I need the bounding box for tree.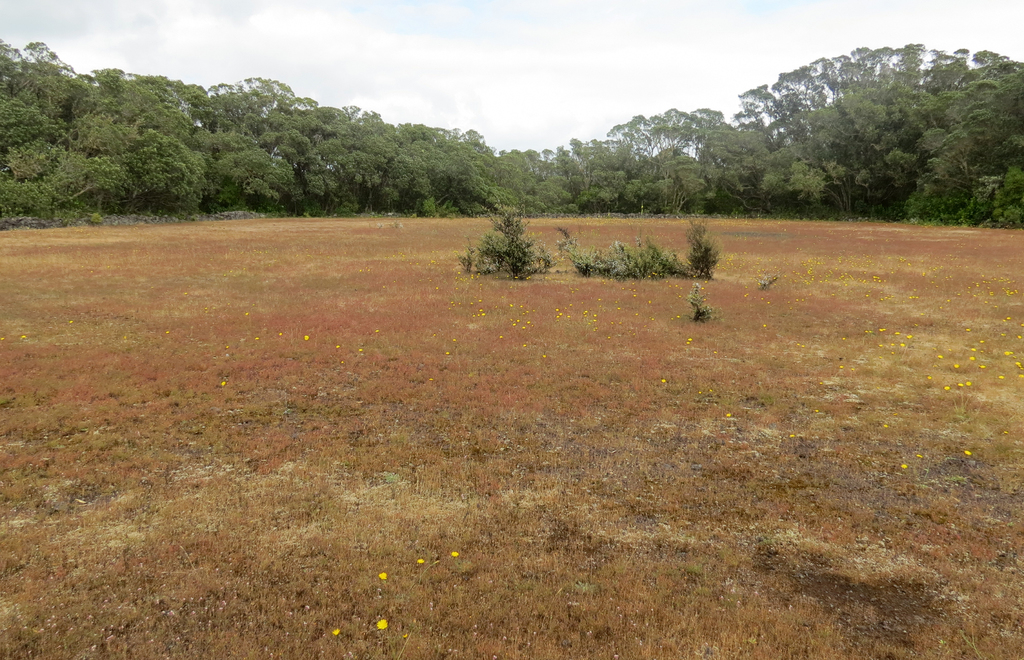
Here it is: box(451, 192, 556, 286).
